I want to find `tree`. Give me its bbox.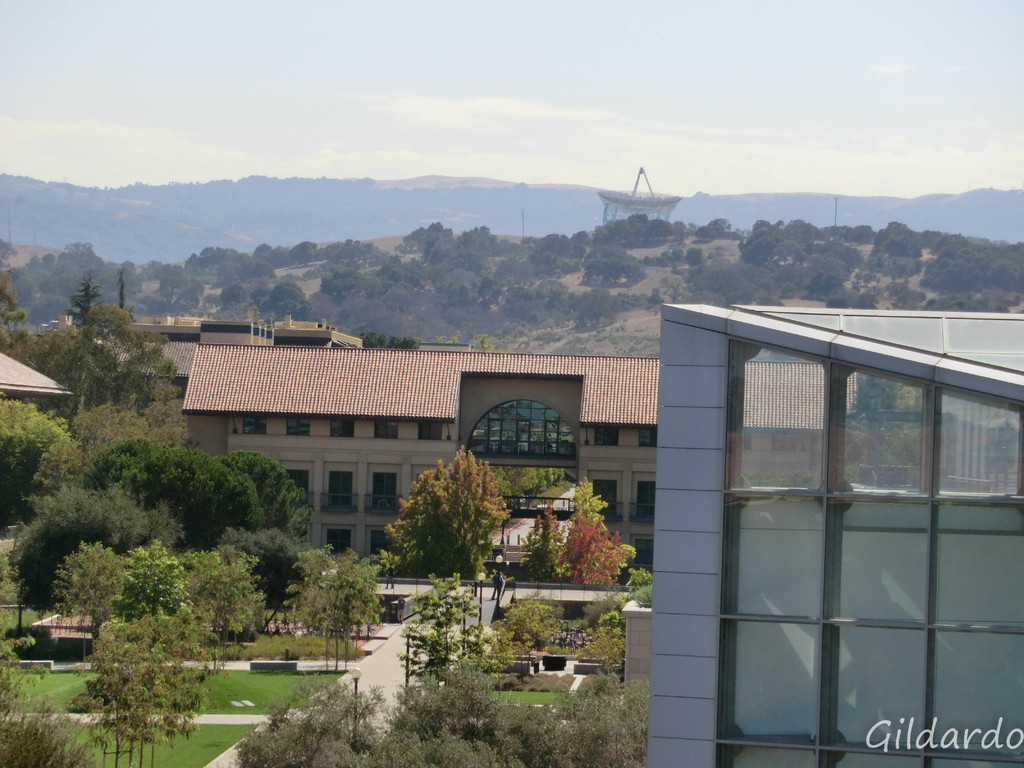
BBox(0, 277, 27, 328).
